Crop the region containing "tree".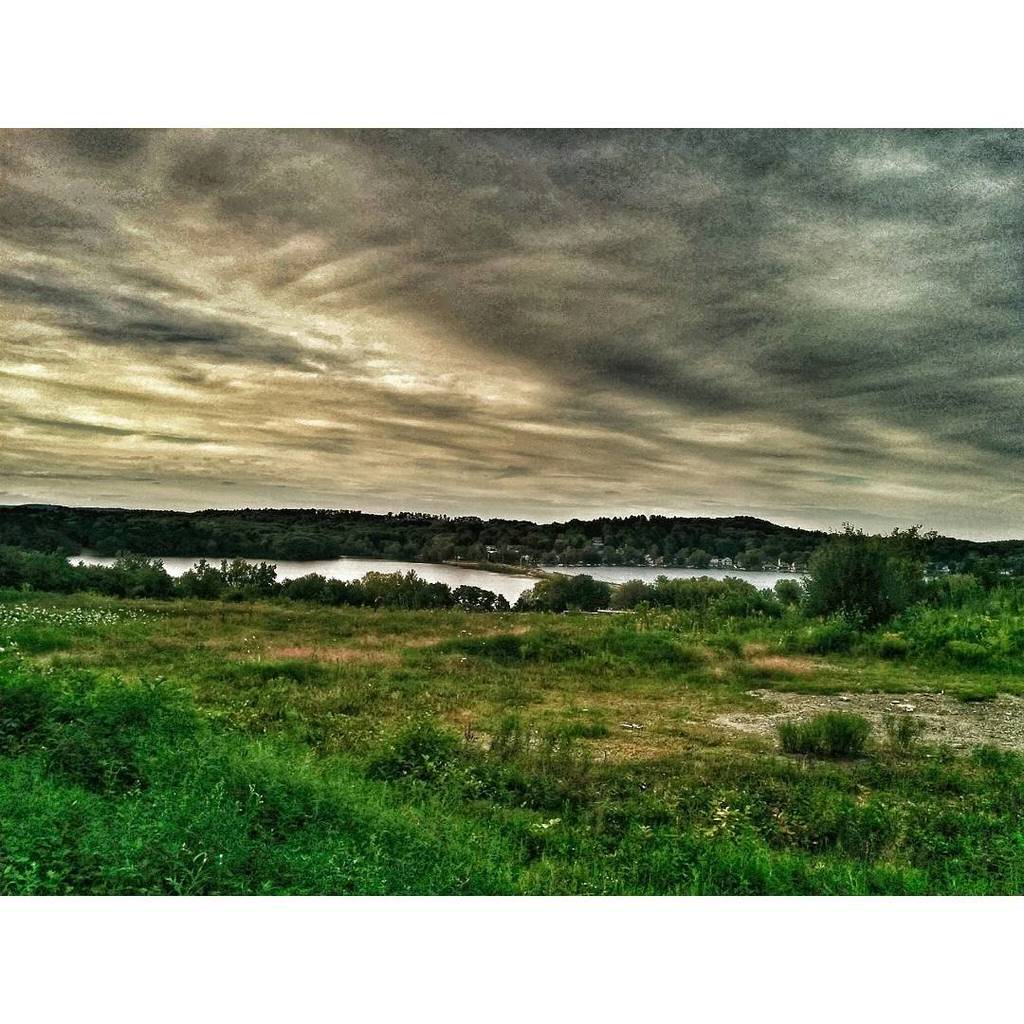
Crop region: 792,526,925,619.
